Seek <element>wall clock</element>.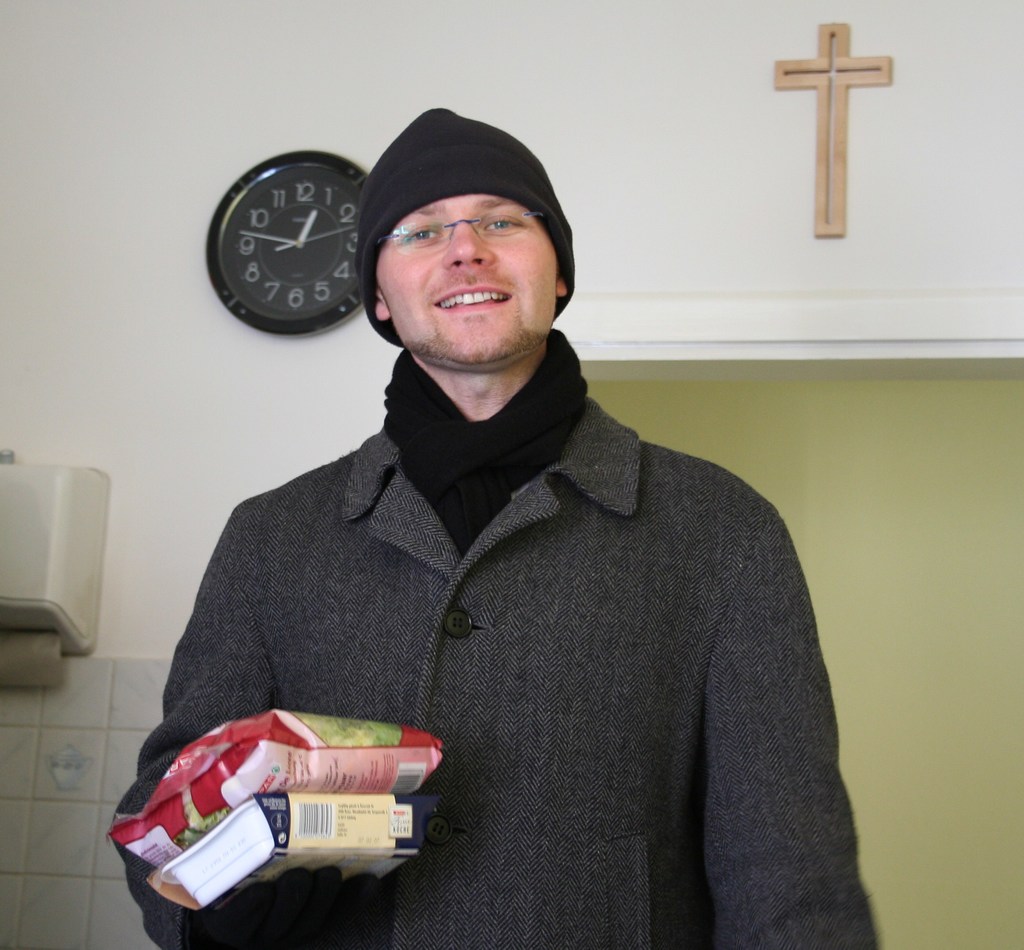
198:145:396:357.
